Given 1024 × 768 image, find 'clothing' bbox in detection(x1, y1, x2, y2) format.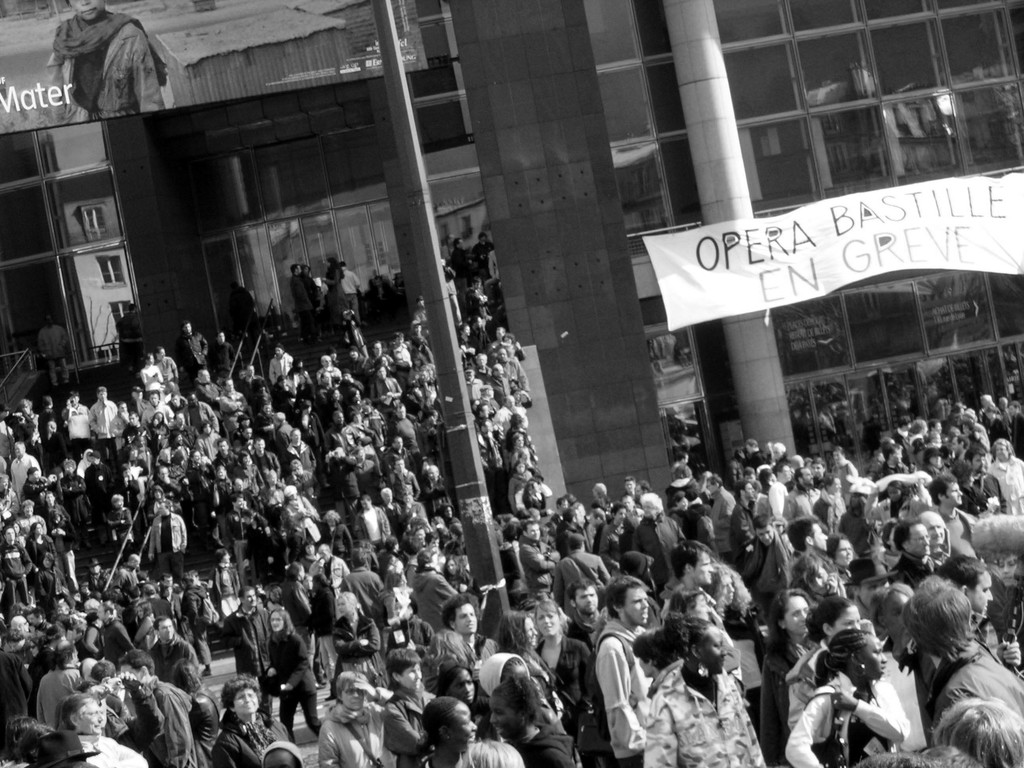
detection(973, 465, 1007, 511).
